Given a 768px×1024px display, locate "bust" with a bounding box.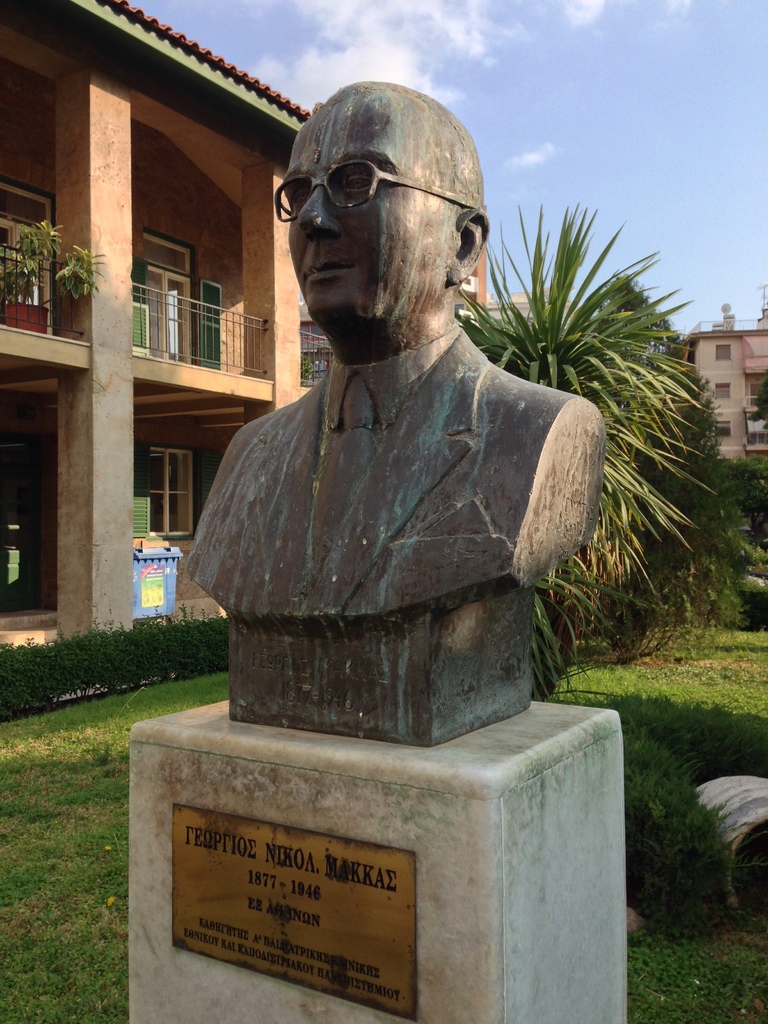
Located: {"x1": 188, "y1": 82, "x2": 603, "y2": 748}.
